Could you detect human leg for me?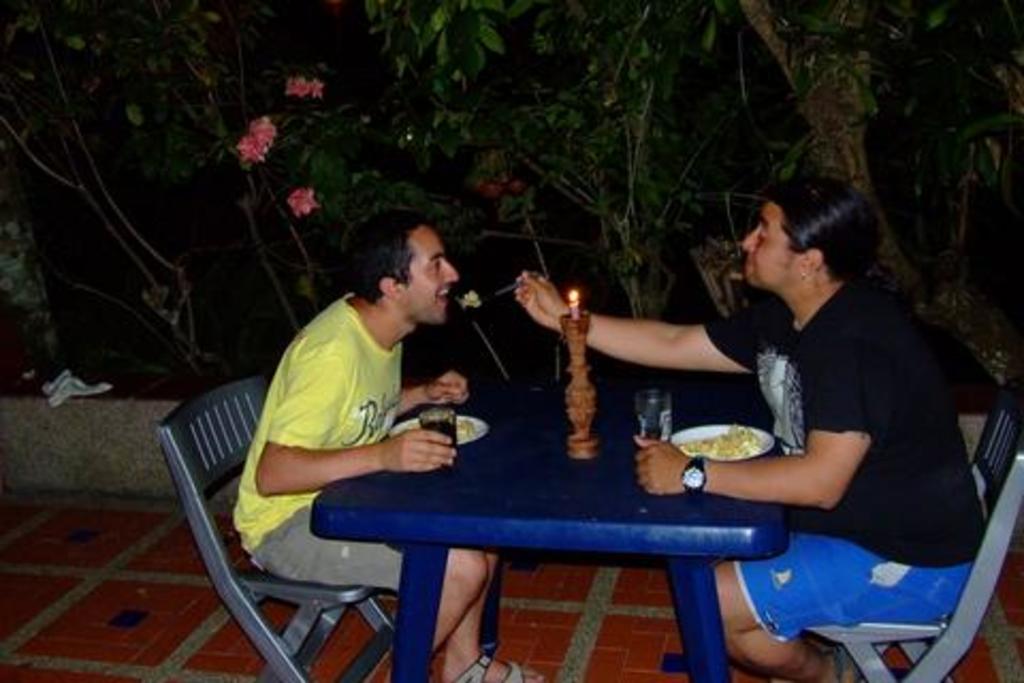
Detection result: 713, 531, 973, 681.
